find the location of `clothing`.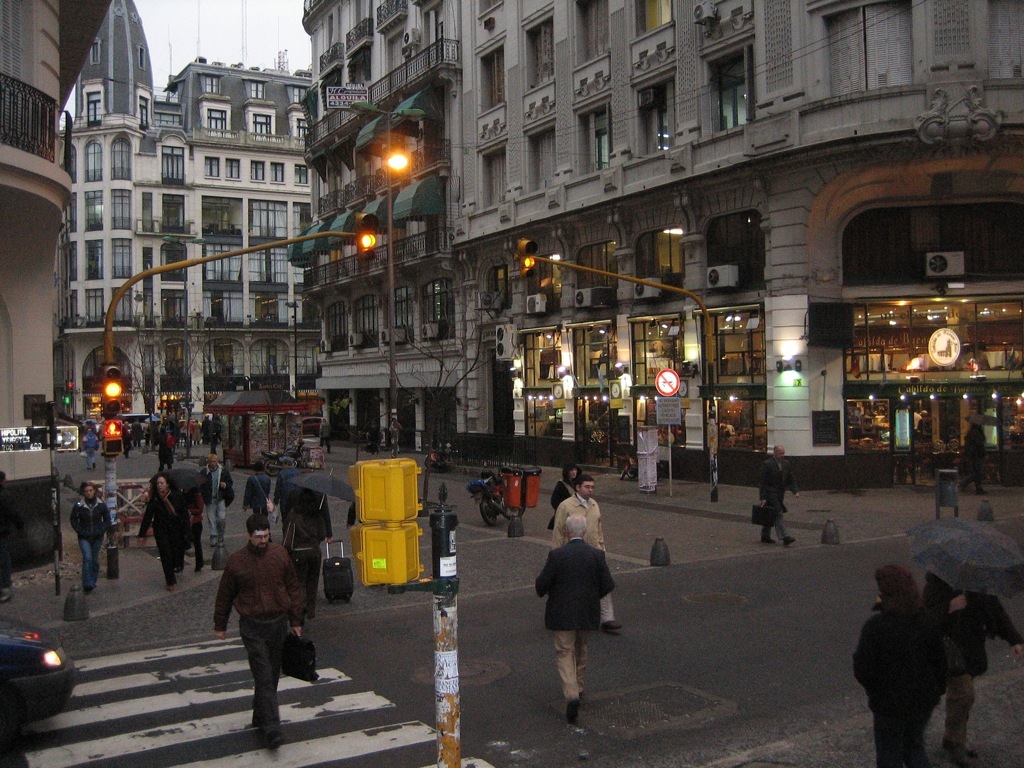
Location: 69:495:113:583.
